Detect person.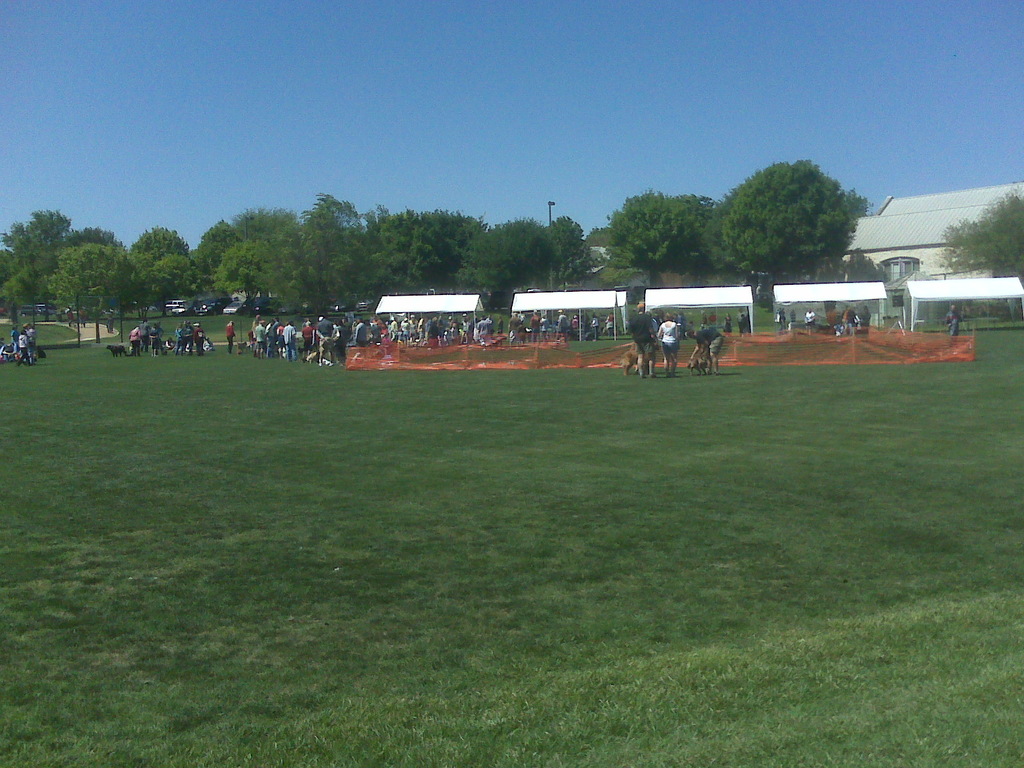
Detected at [385, 316, 387, 335].
